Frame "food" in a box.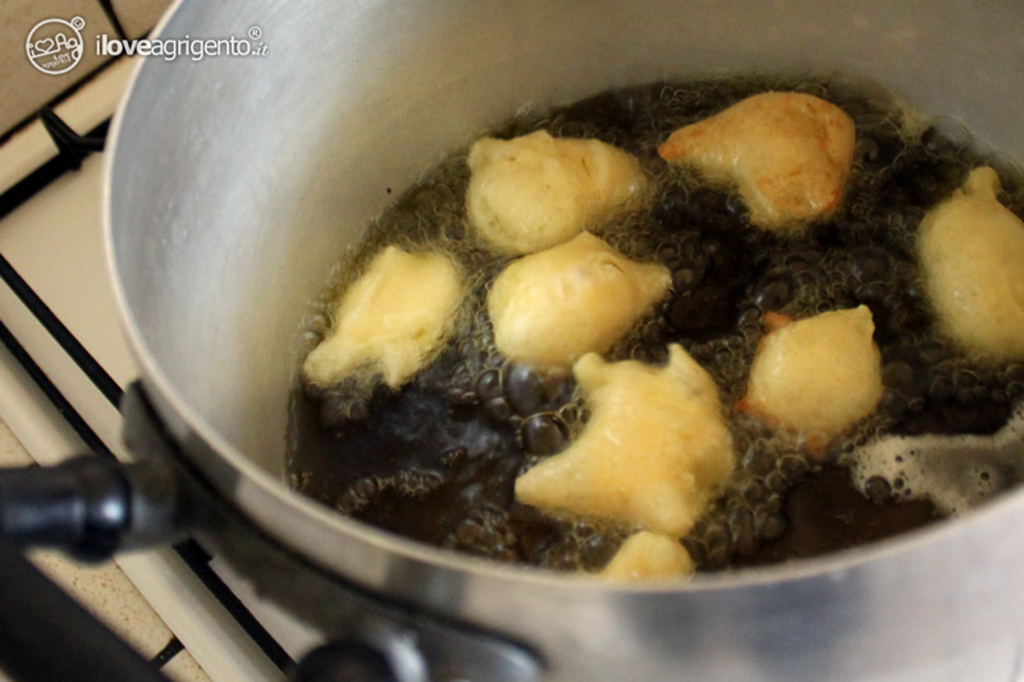
[left=461, top=128, right=655, bottom=258].
